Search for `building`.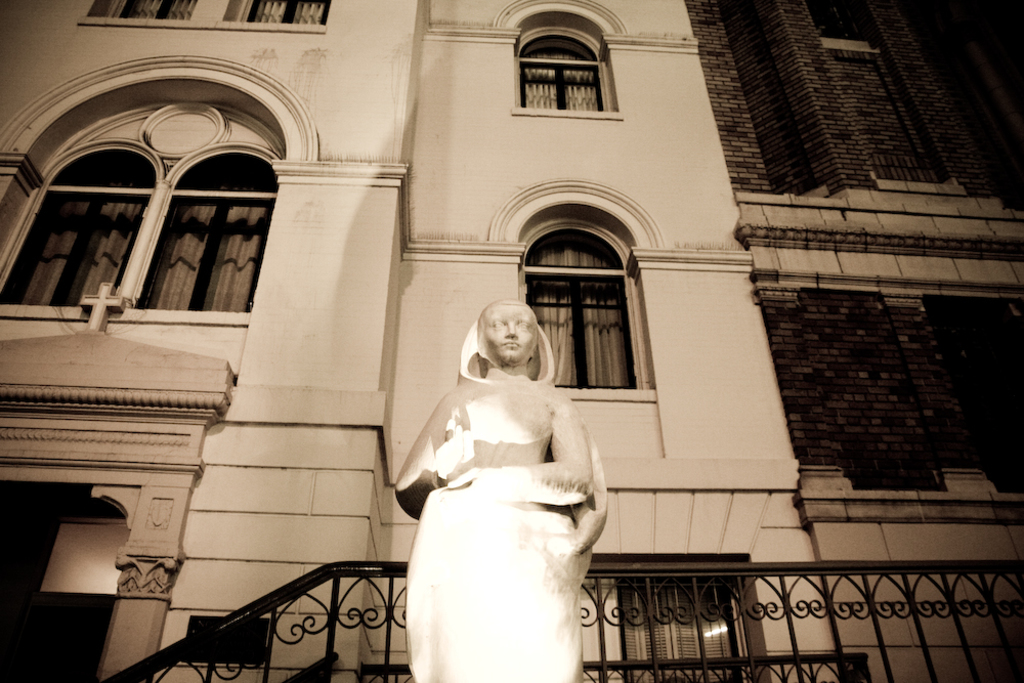
Found at left=0, top=5, right=843, bottom=682.
